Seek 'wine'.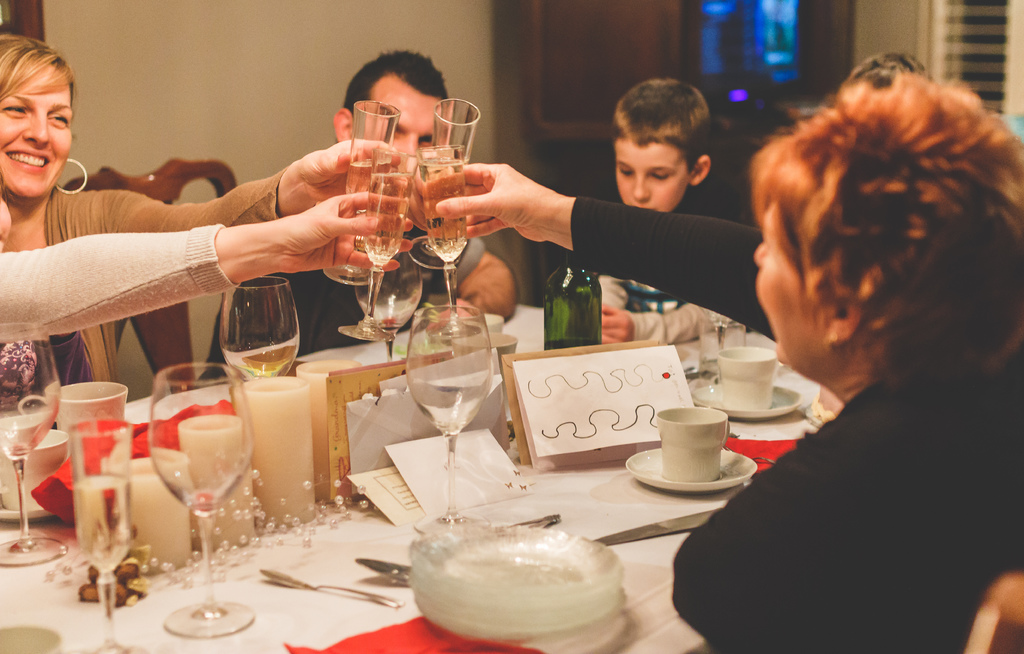
left=215, top=339, right=303, bottom=377.
